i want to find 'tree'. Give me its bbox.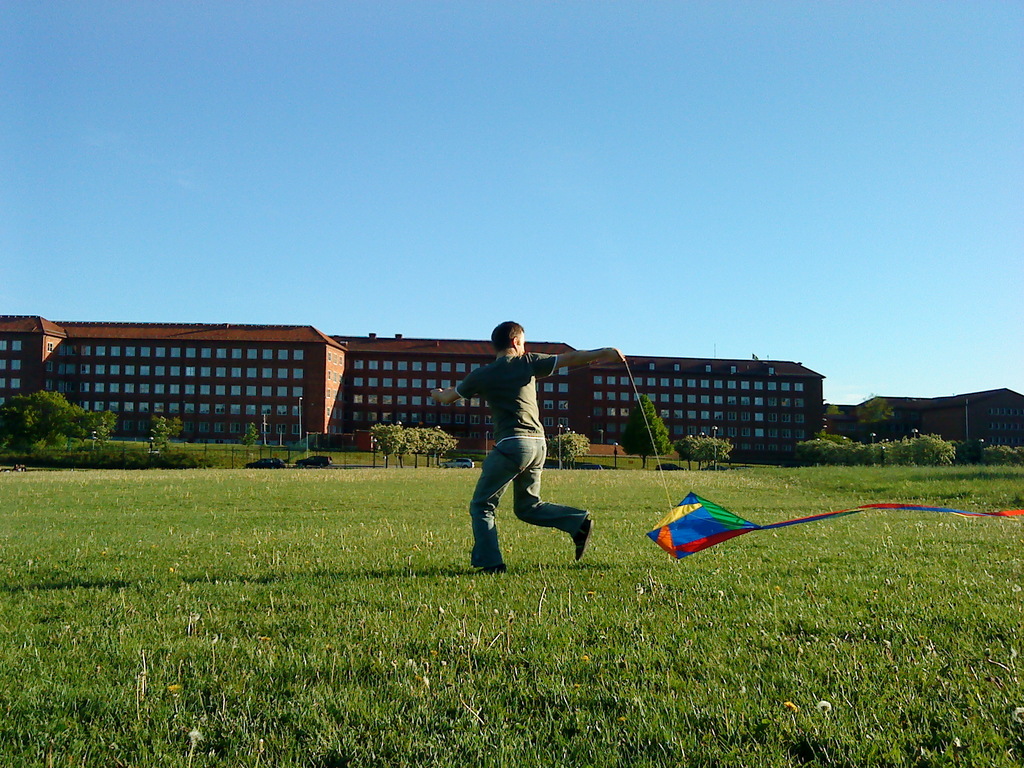
[700, 434, 736, 470].
